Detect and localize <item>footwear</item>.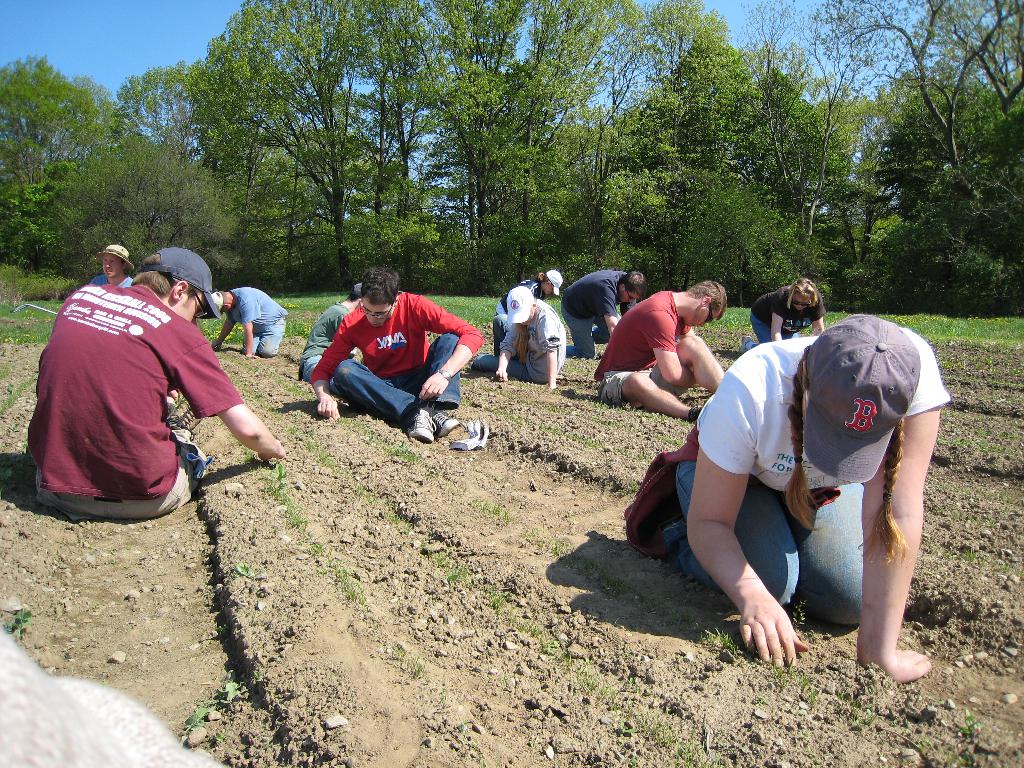
Localized at <box>435,410,460,438</box>.
